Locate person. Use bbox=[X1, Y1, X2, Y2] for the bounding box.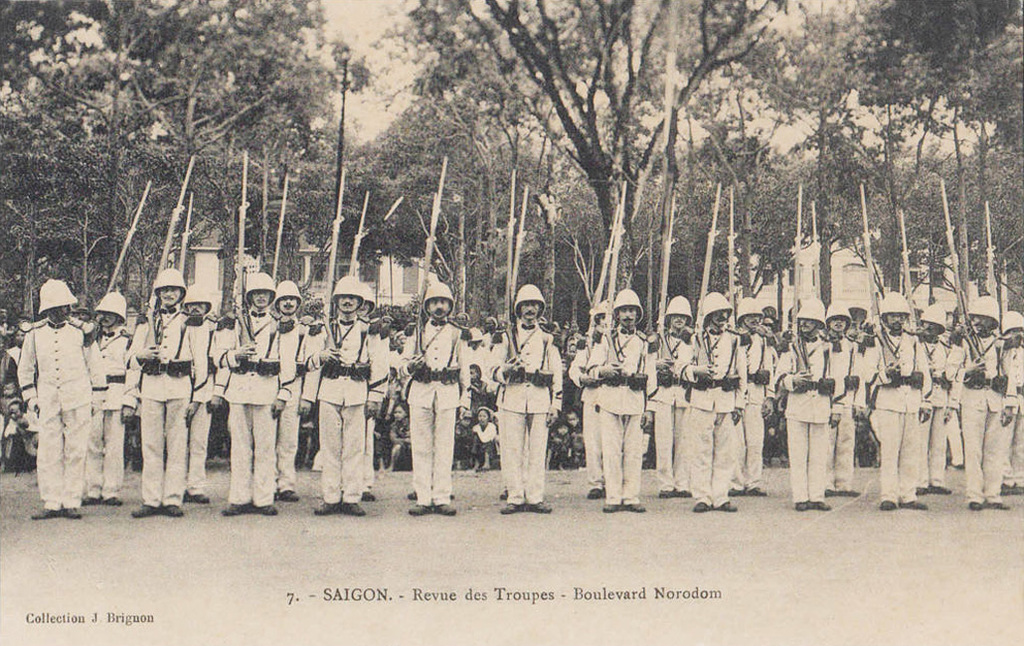
bbox=[921, 292, 952, 500].
